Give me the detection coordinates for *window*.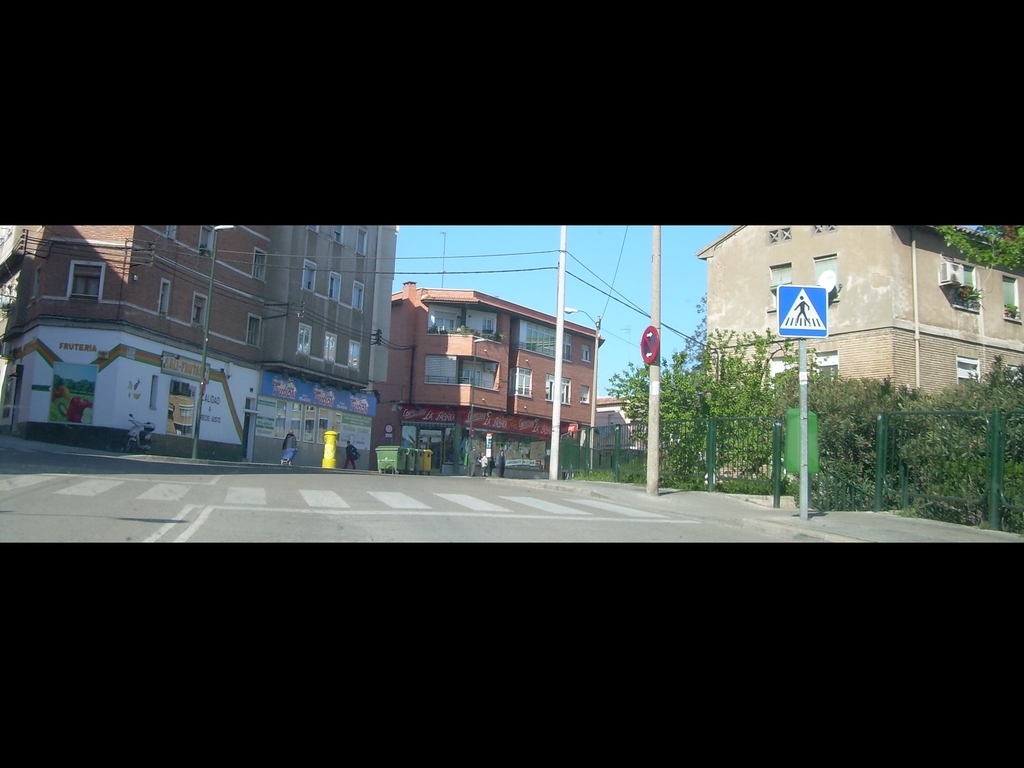
768:260:794:312.
